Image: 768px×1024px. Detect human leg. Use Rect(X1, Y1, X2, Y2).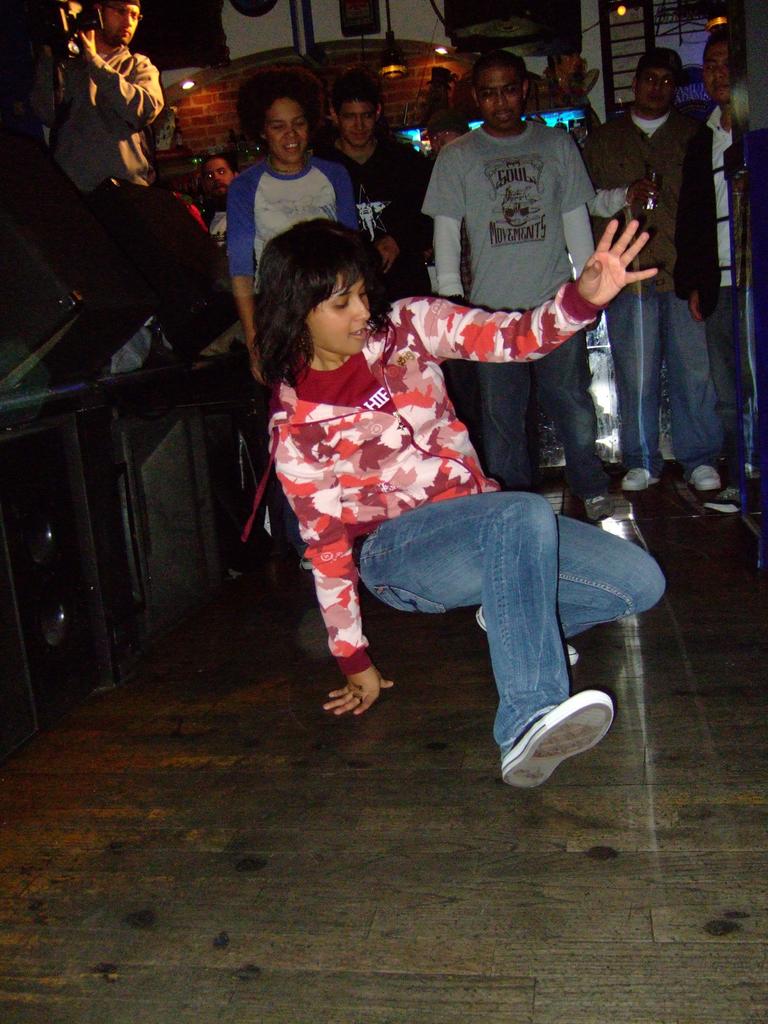
Rect(605, 276, 658, 479).
